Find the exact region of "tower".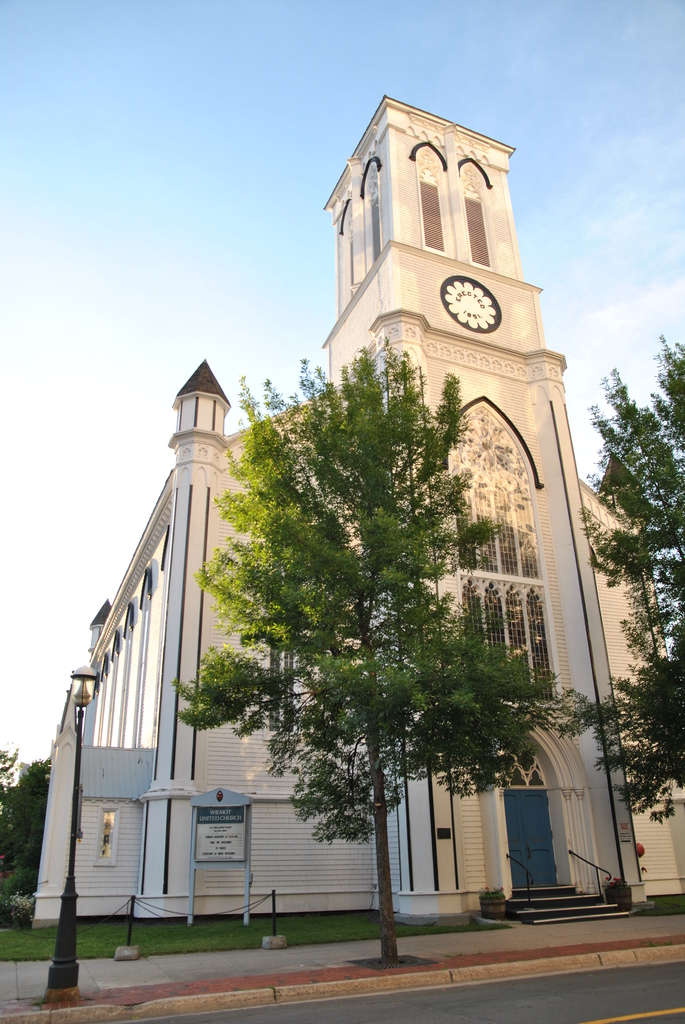
Exact region: 324 102 657 931.
